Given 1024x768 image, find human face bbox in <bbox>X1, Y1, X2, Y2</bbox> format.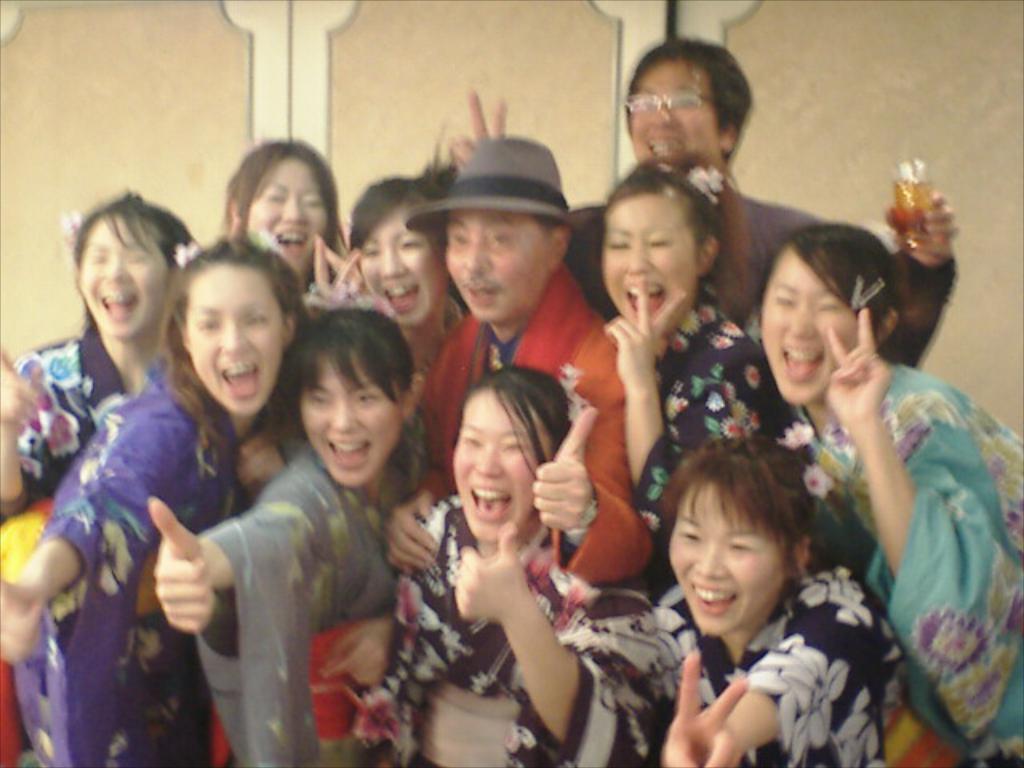
<bbox>365, 208, 442, 323</bbox>.
